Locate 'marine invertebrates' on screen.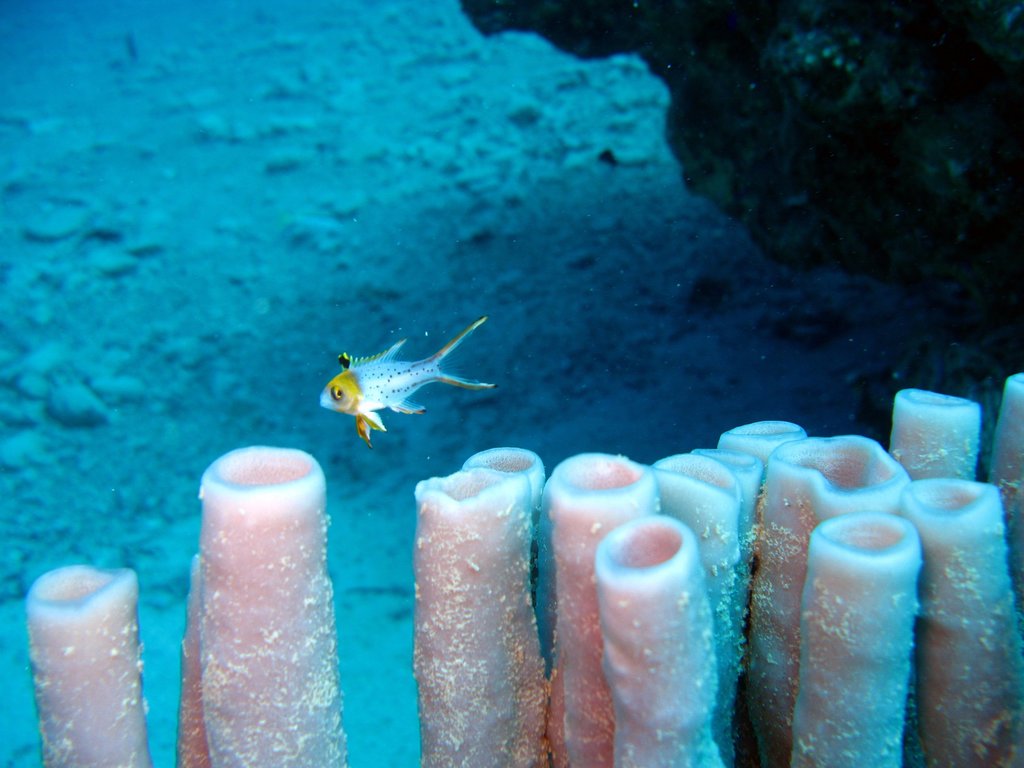
On screen at bbox=(789, 505, 916, 763).
